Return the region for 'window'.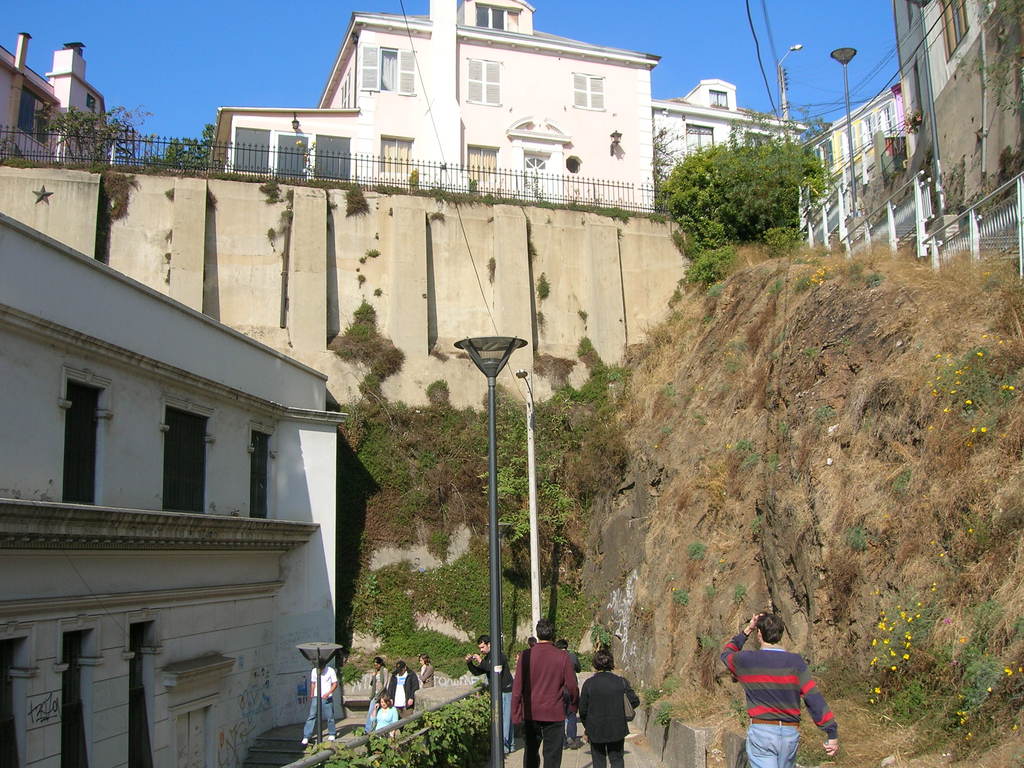
bbox=[883, 99, 898, 131].
